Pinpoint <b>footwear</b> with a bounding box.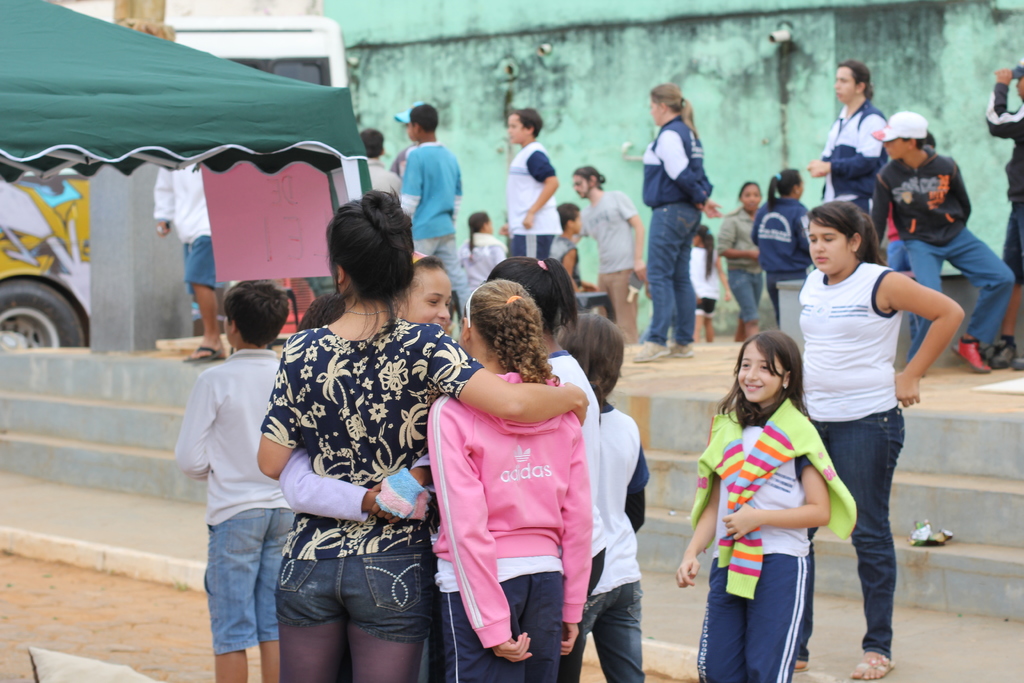
pyautogui.locateOnScreen(950, 335, 993, 375).
